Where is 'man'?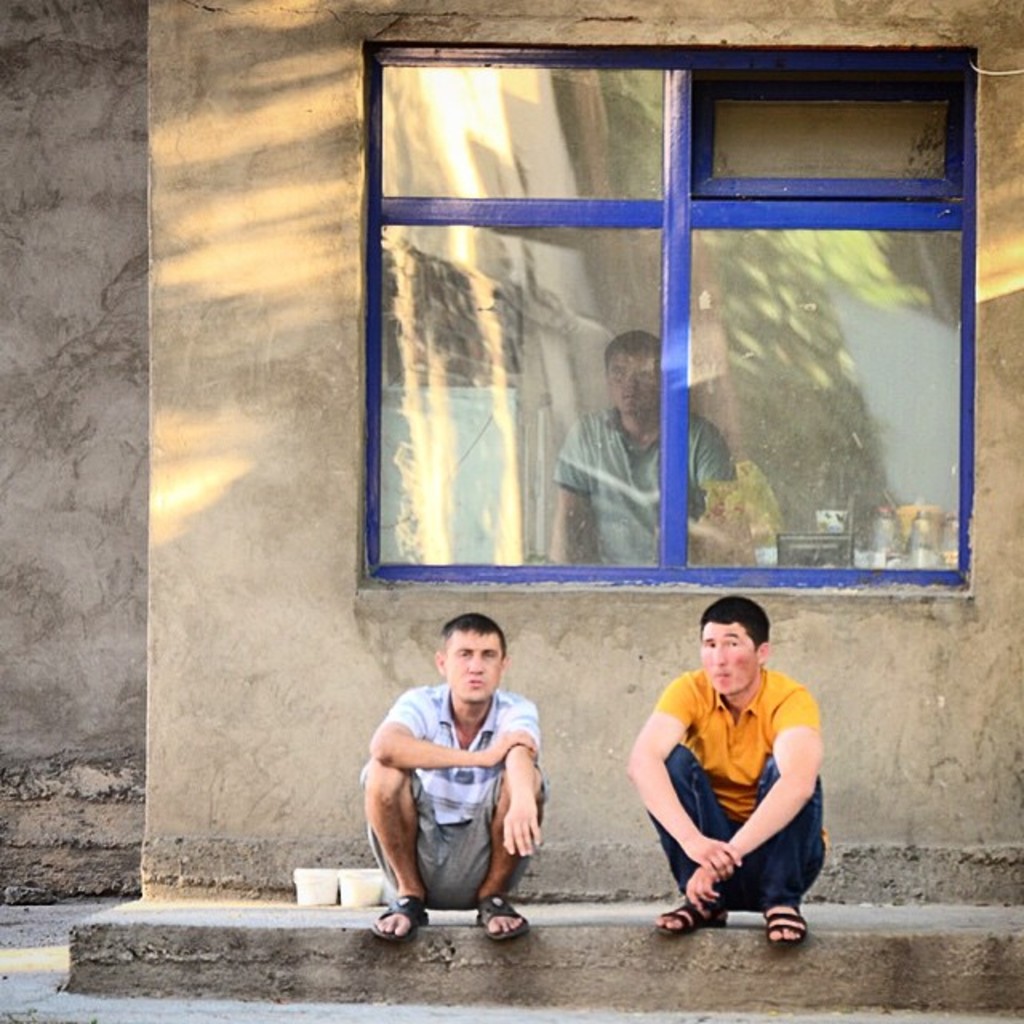
rect(547, 326, 755, 570).
